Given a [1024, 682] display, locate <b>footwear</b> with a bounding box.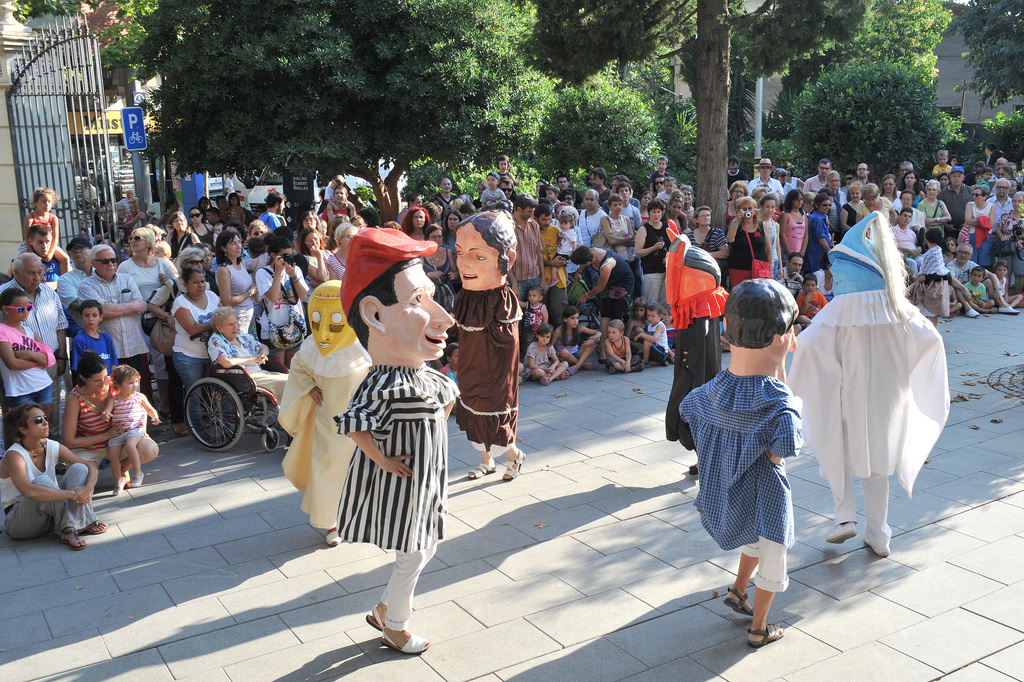
Located: detection(568, 365, 579, 374).
